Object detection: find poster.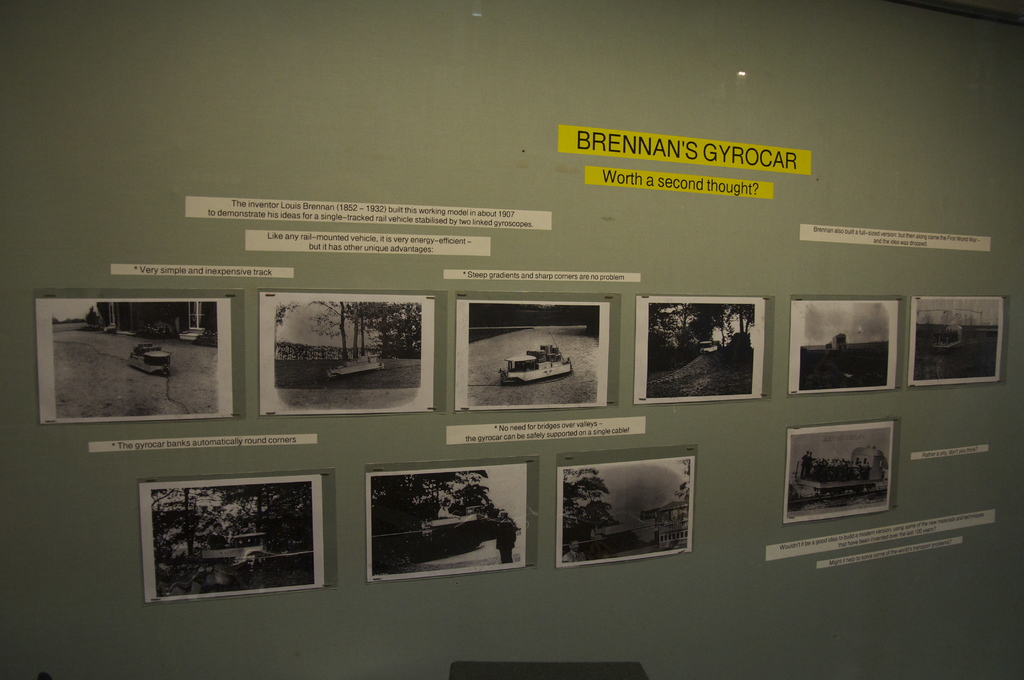
l=262, t=298, r=433, b=417.
